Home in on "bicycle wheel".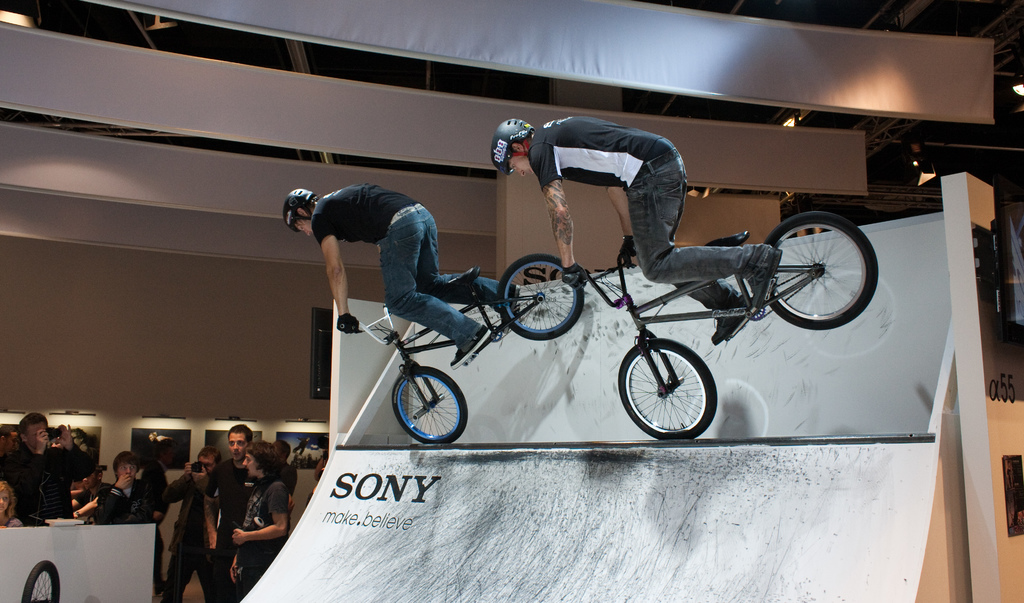
Homed in at 619:335:719:443.
